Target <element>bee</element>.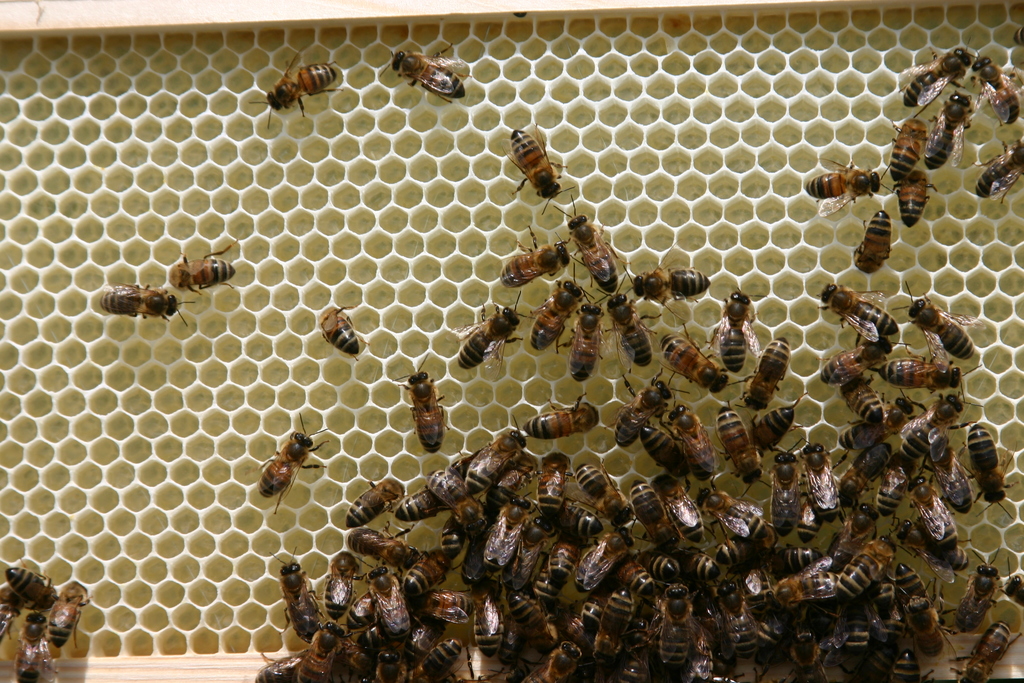
Target region: 327,552,358,602.
